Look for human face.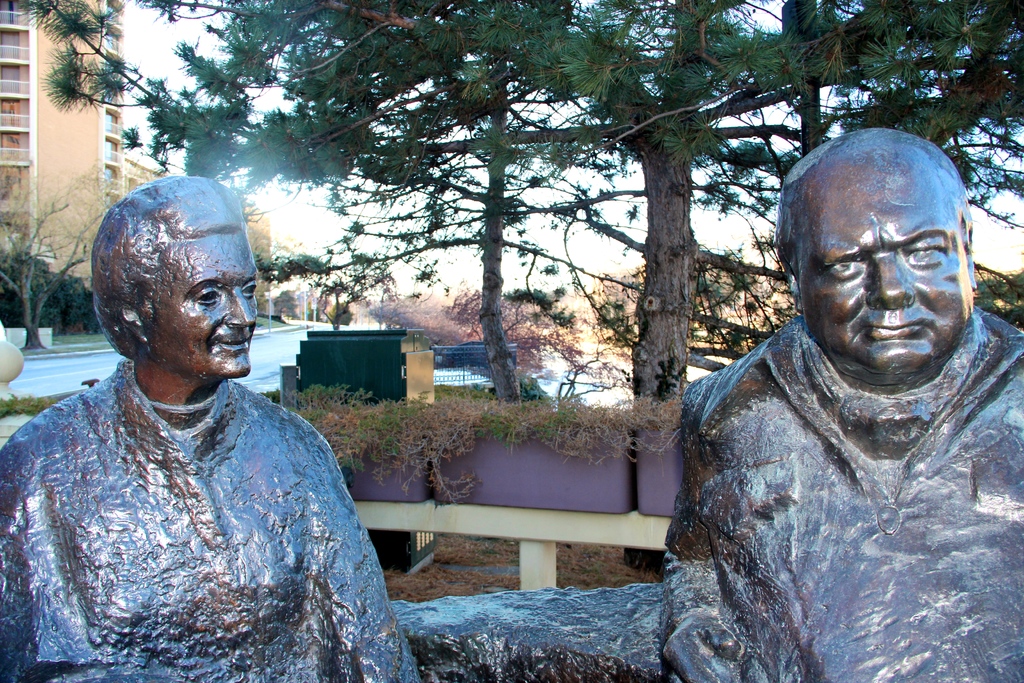
Found: l=152, t=228, r=259, b=378.
